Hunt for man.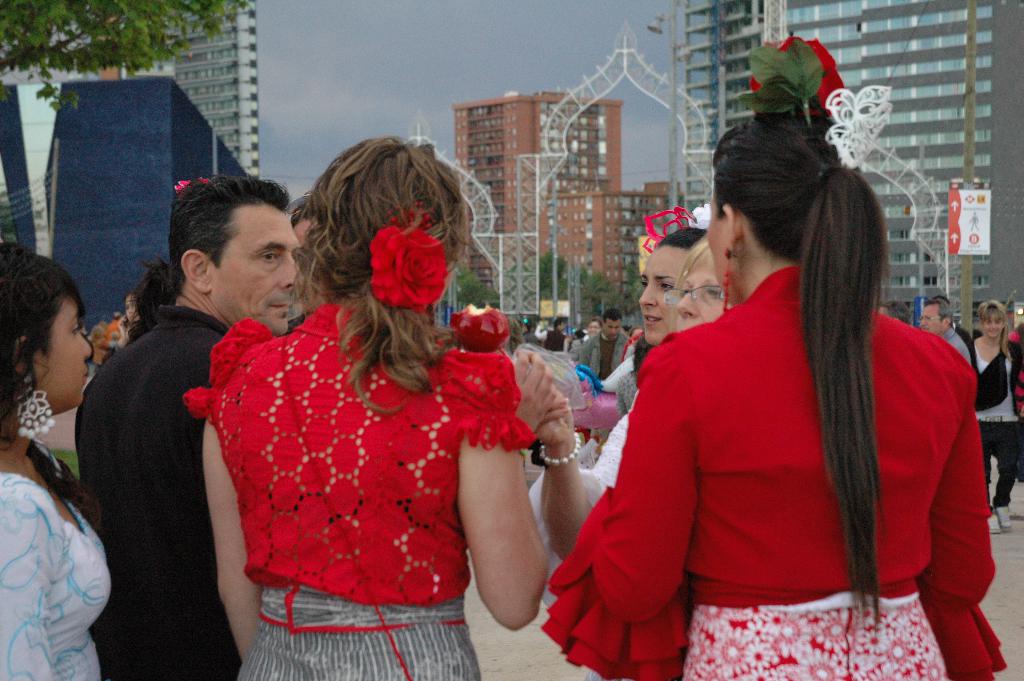
Hunted down at detection(579, 306, 628, 443).
